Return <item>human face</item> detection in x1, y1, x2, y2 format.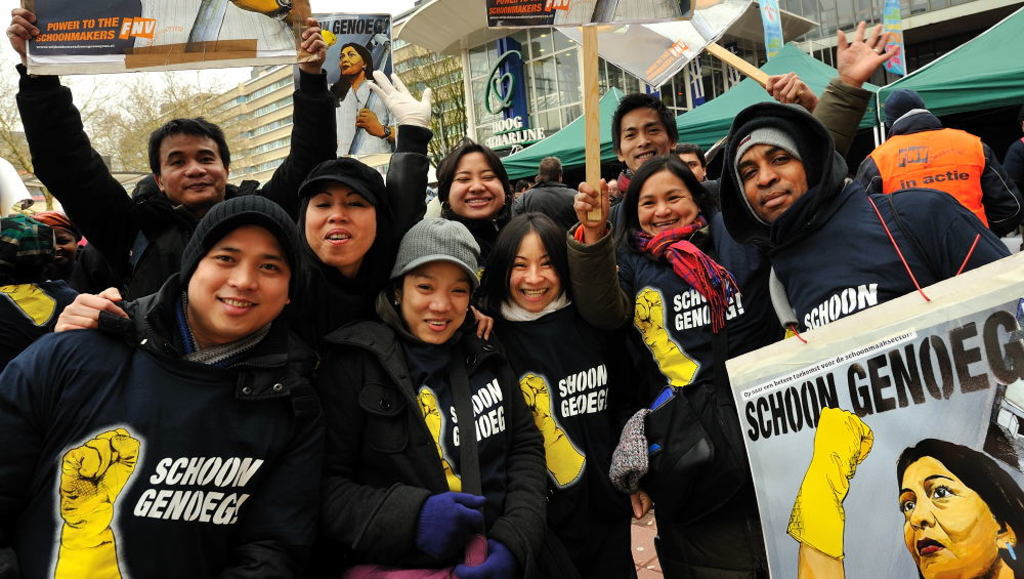
507, 226, 564, 308.
